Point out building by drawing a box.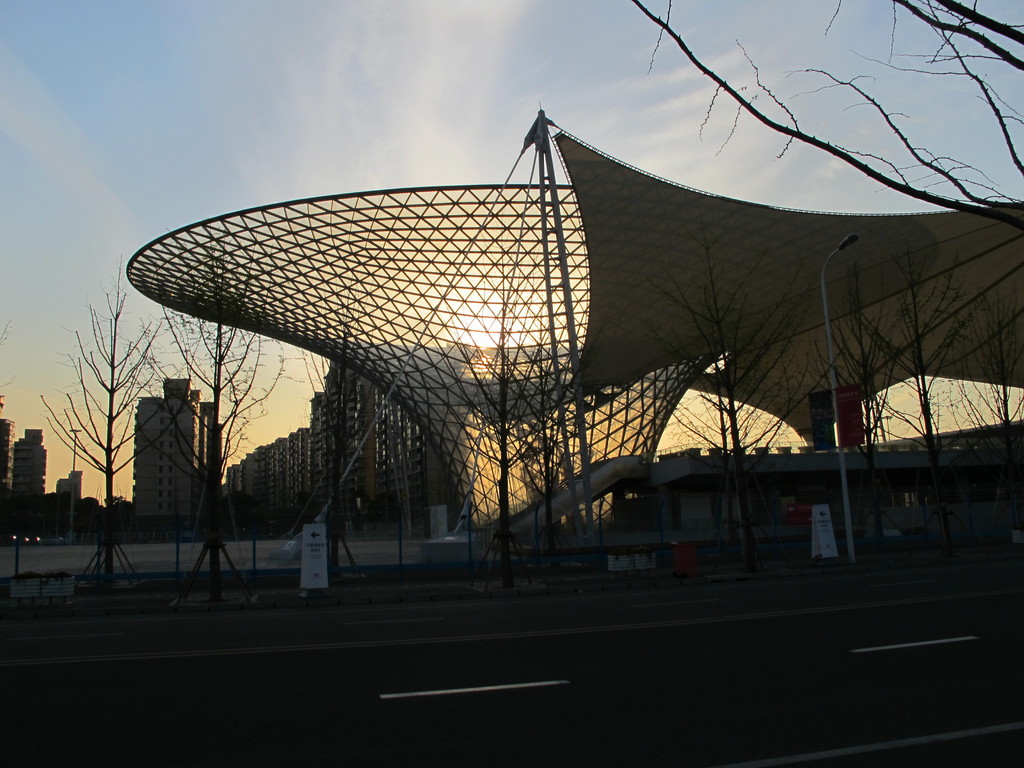
[x1=12, y1=427, x2=47, y2=496].
